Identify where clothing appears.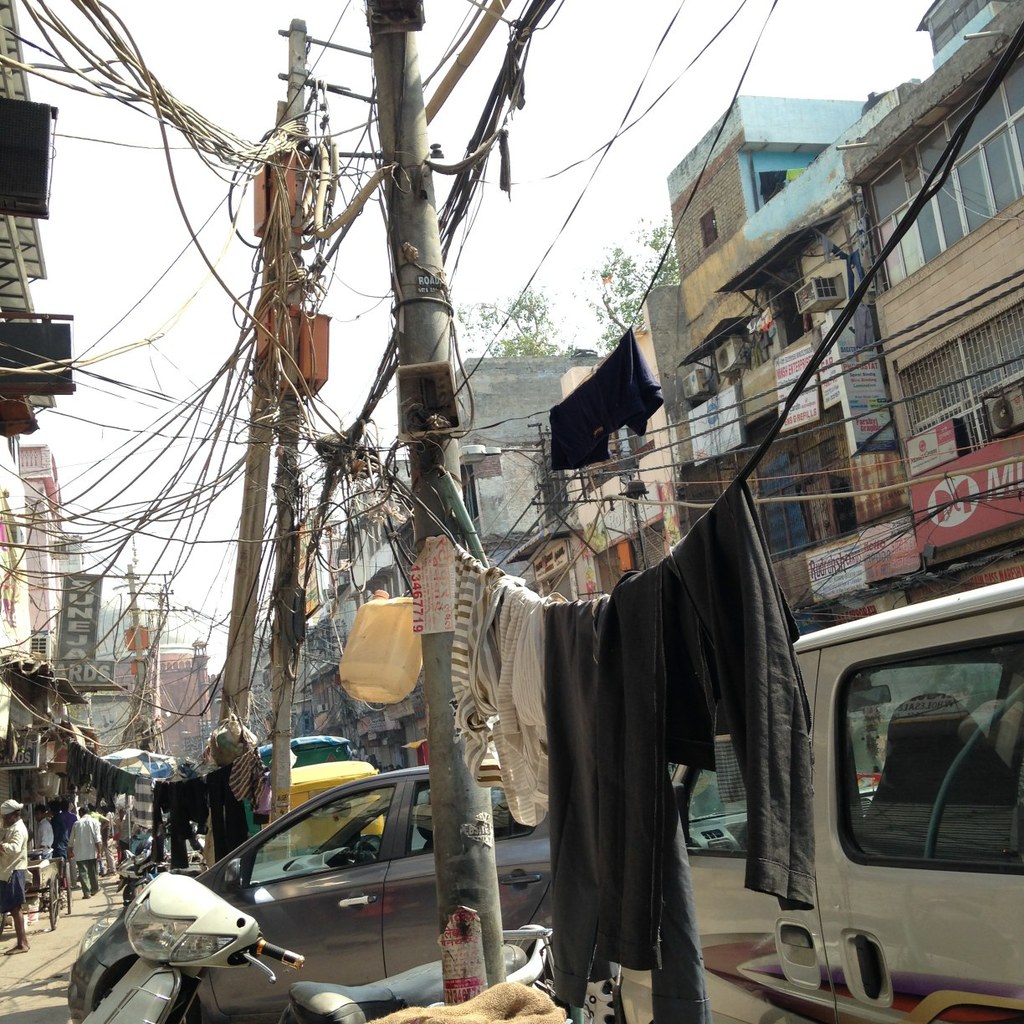
Appears at bbox=[152, 778, 187, 872].
